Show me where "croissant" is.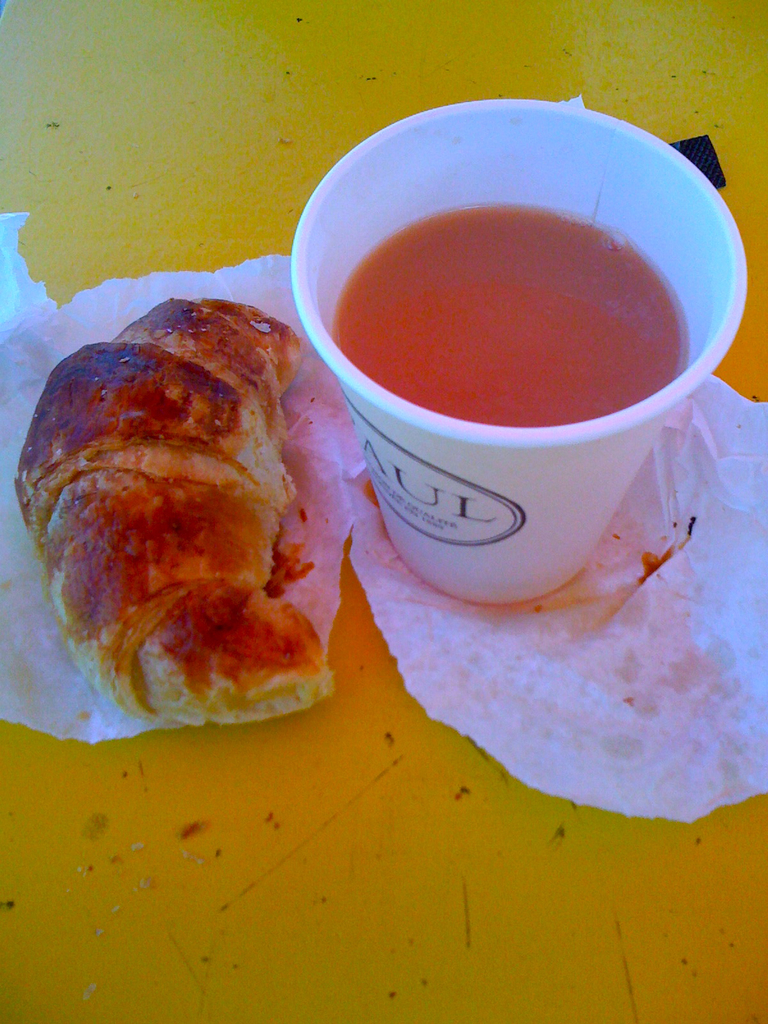
"croissant" is at l=15, t=296, r=297, b=724.
